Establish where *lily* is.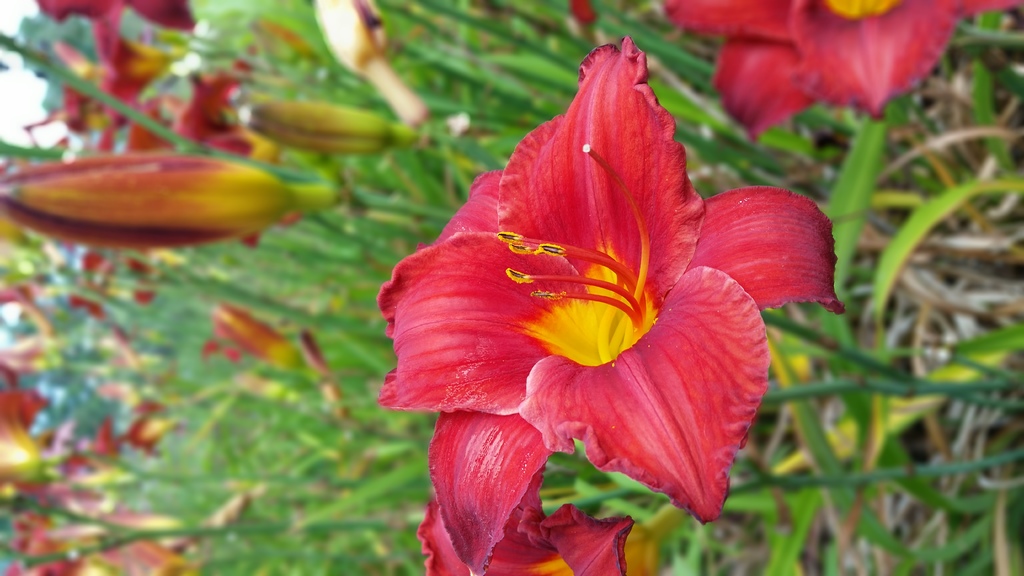
Established at bbox=(419, 494, 653, 575).
